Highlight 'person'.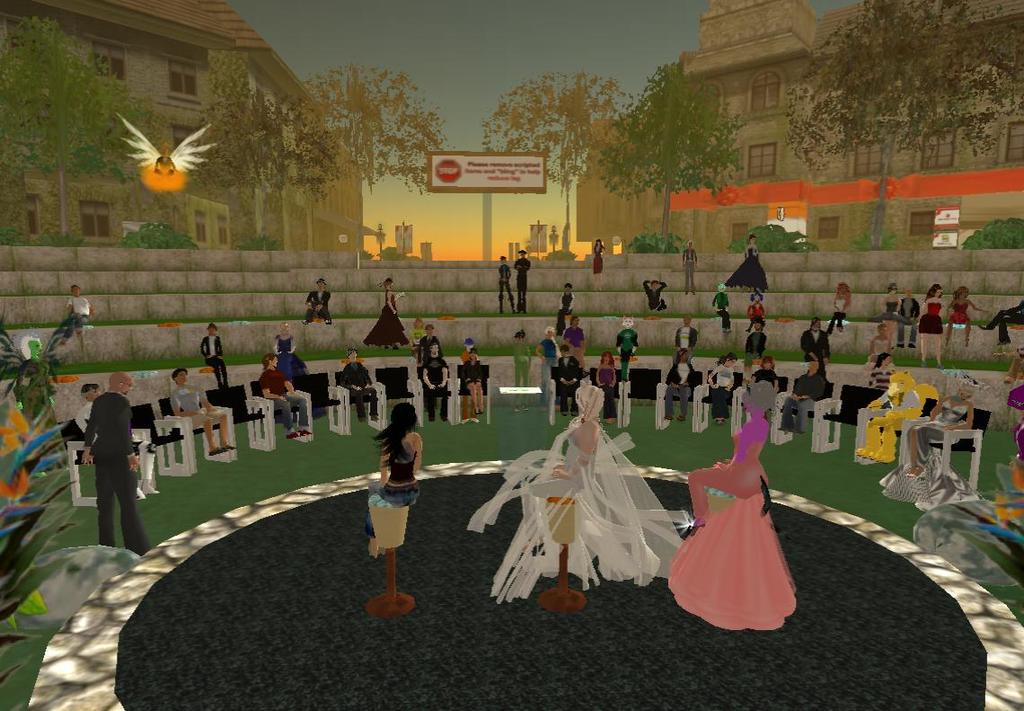
Highlighted region: 743/292/767/335.
